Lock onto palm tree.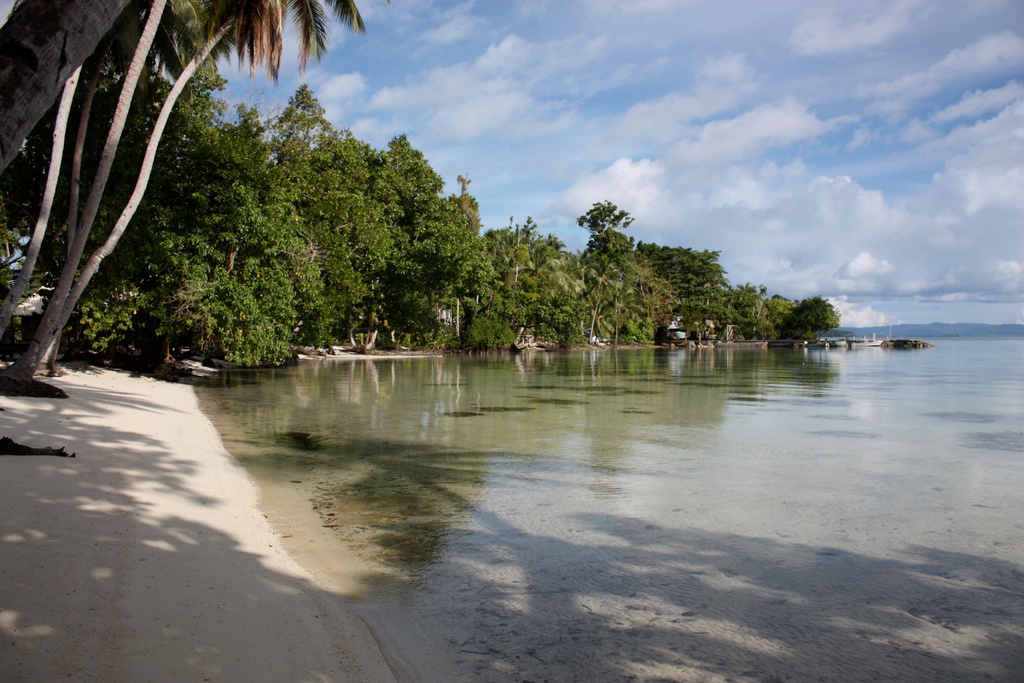
Locked: (left=32, top=0, right=368, bottom=377).
